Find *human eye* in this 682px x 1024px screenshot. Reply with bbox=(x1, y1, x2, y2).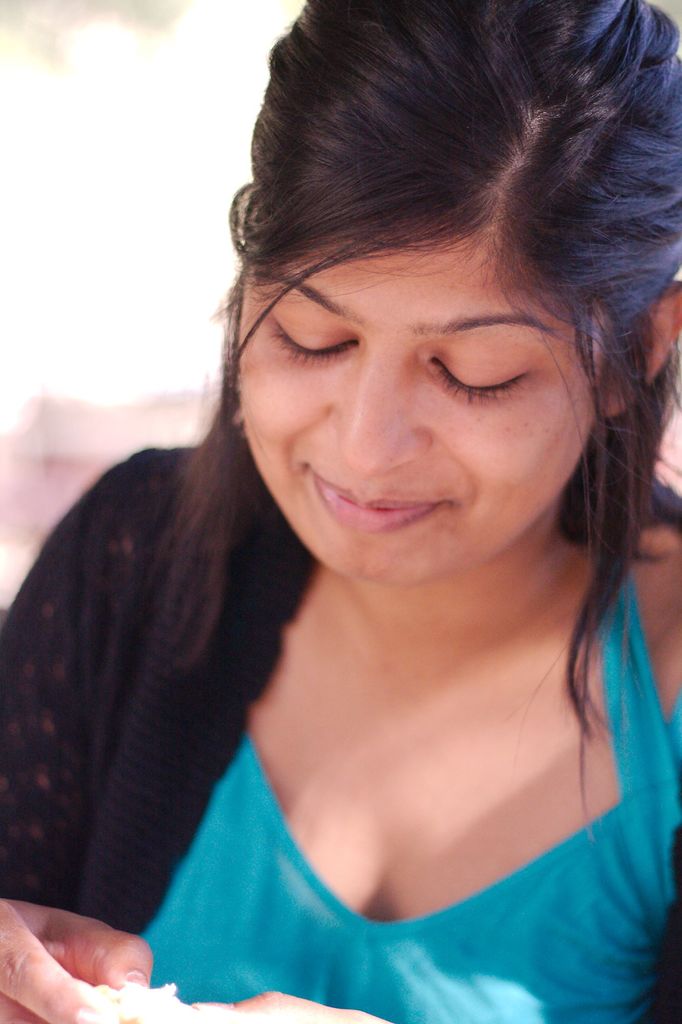
bbox=(421, 342, 533, 401).
